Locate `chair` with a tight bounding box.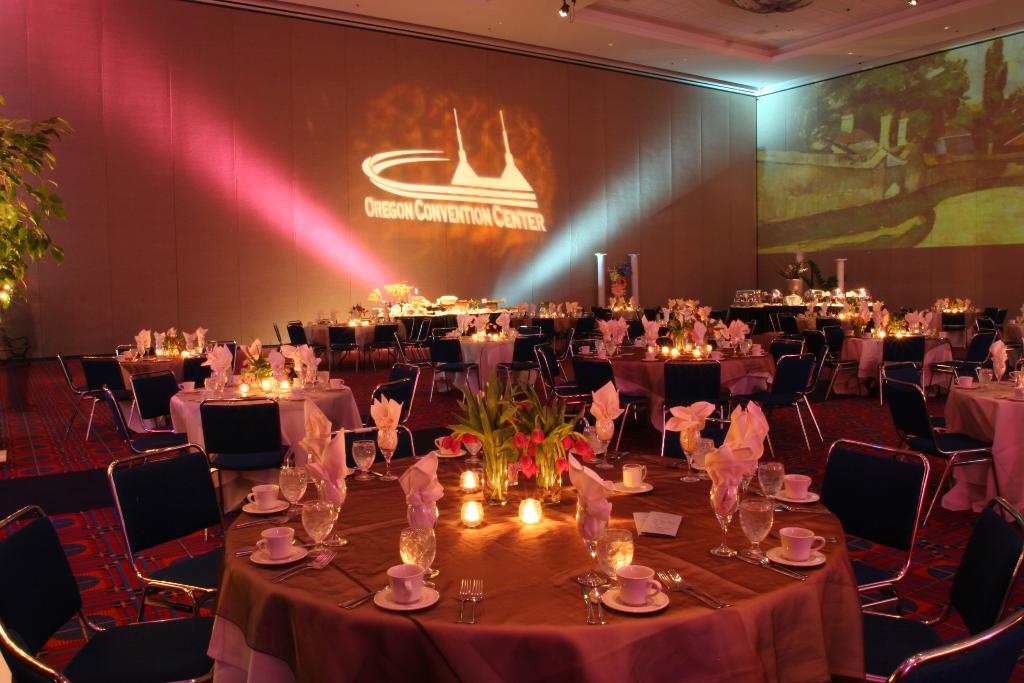
bbox=(56, 353, 84, 428).
